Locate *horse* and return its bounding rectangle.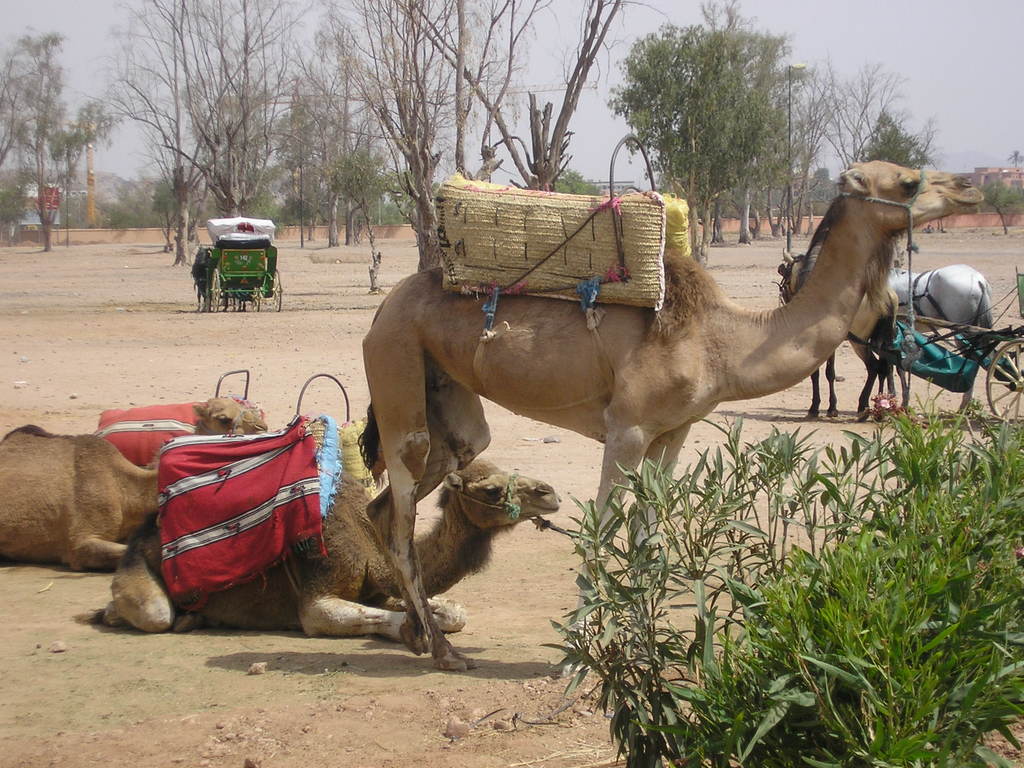
{"left": 774, "top": 254, "right": 900, "bottom": 425}.
